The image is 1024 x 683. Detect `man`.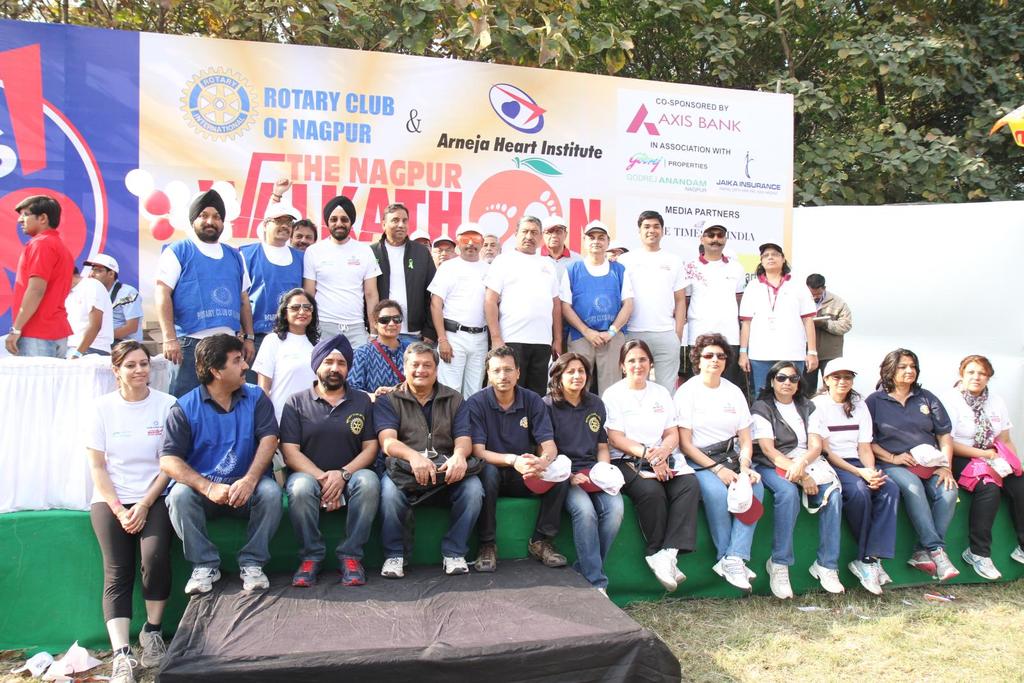
Detection: detection(64, 265, 111, 355).
